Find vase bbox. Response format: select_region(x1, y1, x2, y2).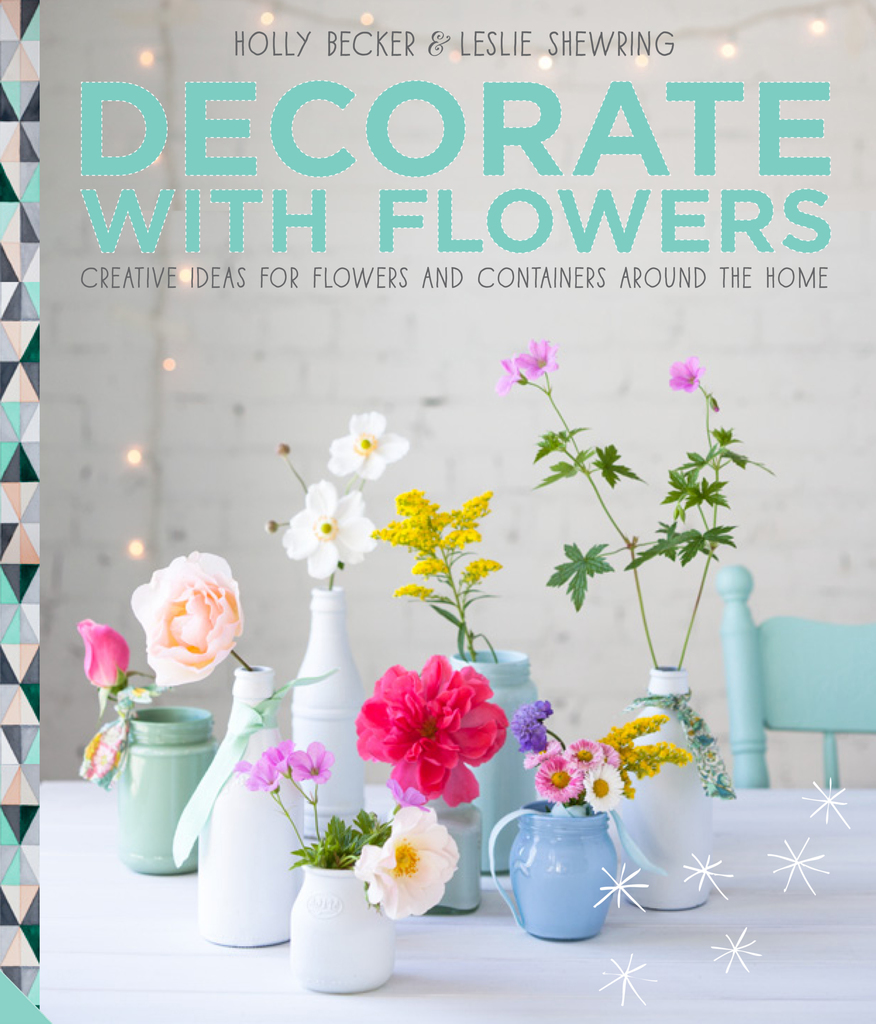
select_region(486, 793, 623, 940).
